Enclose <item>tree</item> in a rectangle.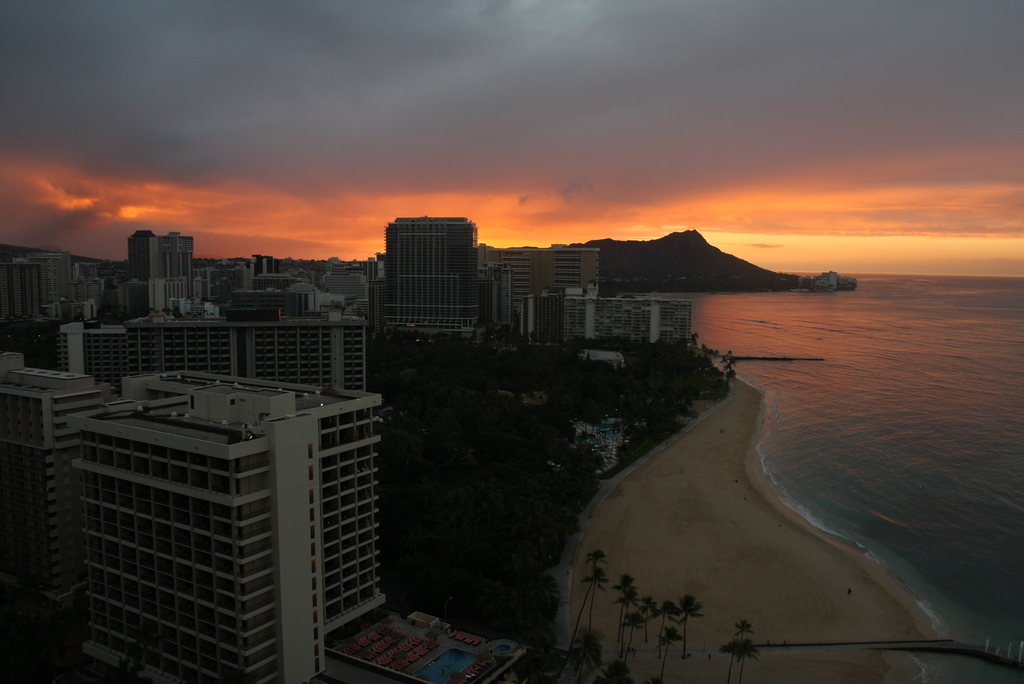
x1=681, y1=590, x2=700, y2=654.
